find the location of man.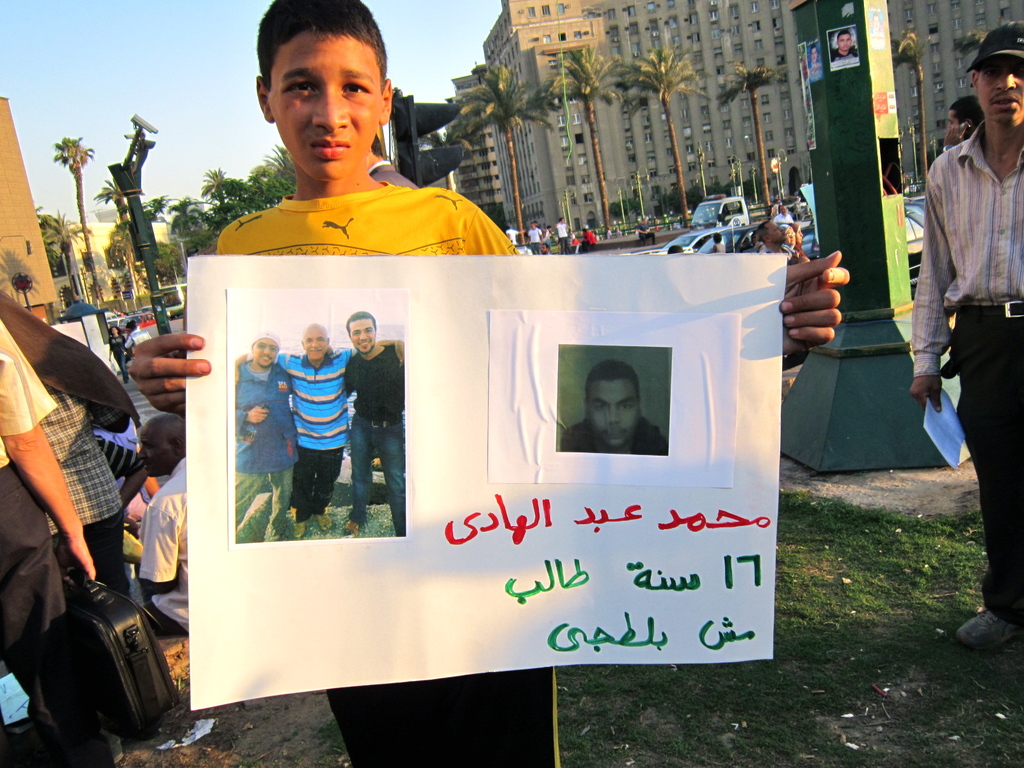
Location: [235, 321, 404, 534].
